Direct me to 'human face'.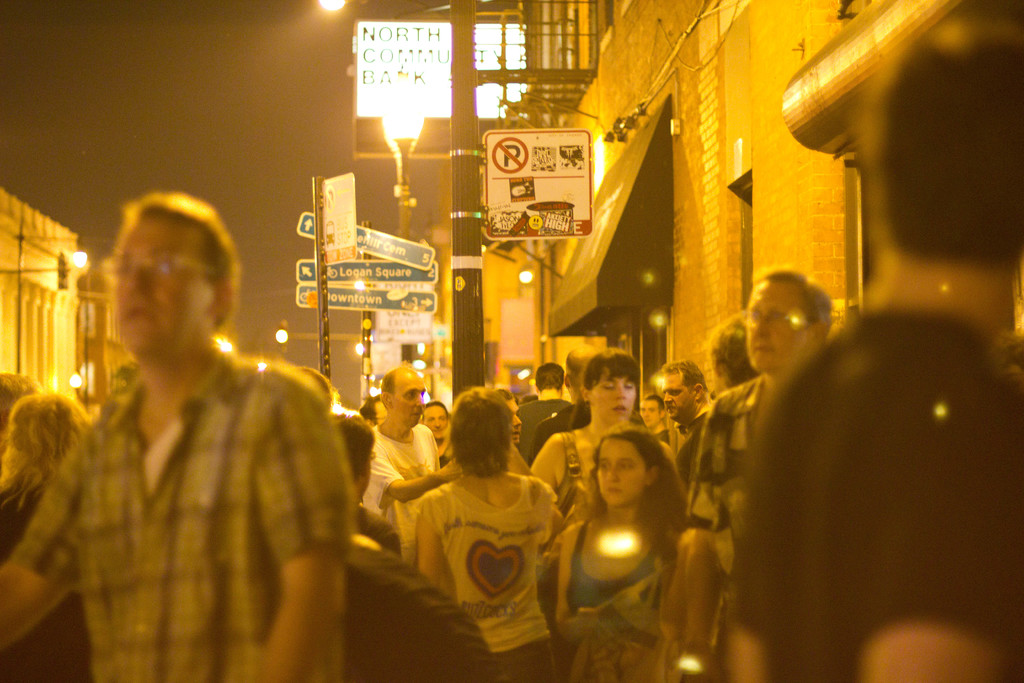
Direction: (x1=390, y1=364, x2=422, y2=431).
